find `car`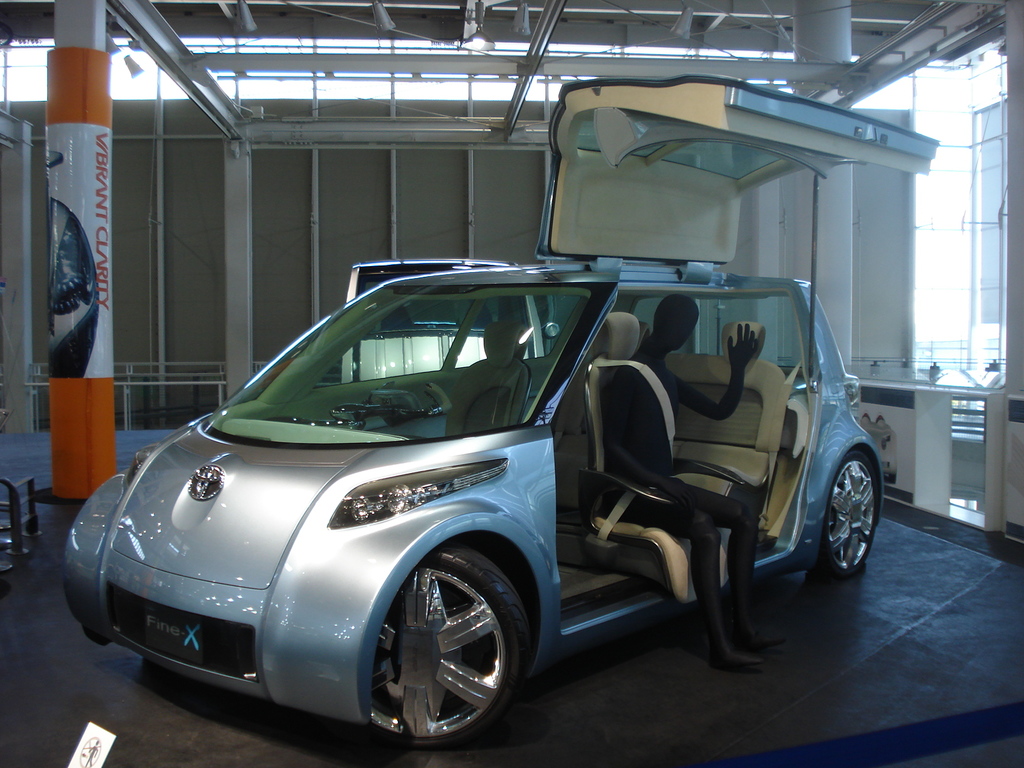
(x1=71, y1=209, x2=868, y2=753)
